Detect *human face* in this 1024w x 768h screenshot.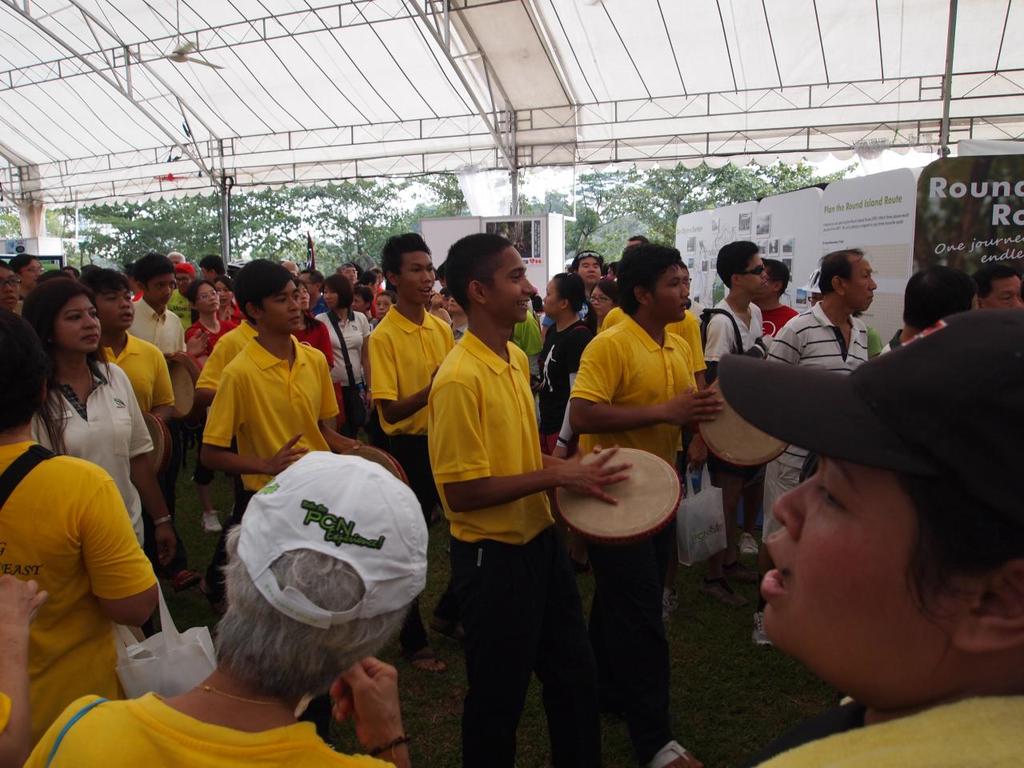
Detection: 541,283,562,314.
